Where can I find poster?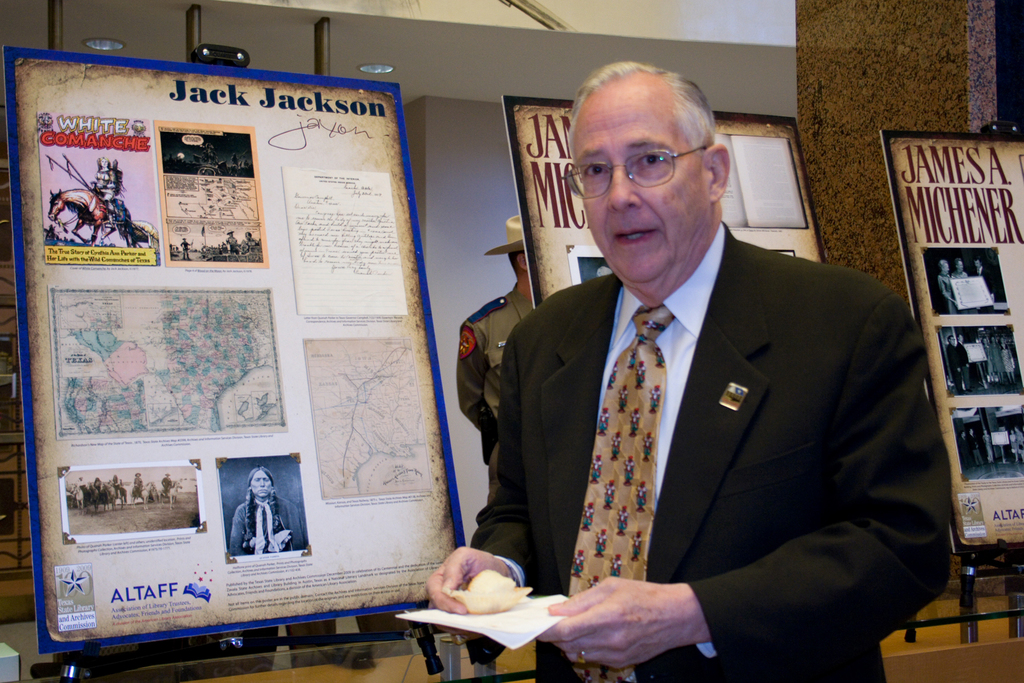
You can find it at BBox(40, 111, 155, 265).
